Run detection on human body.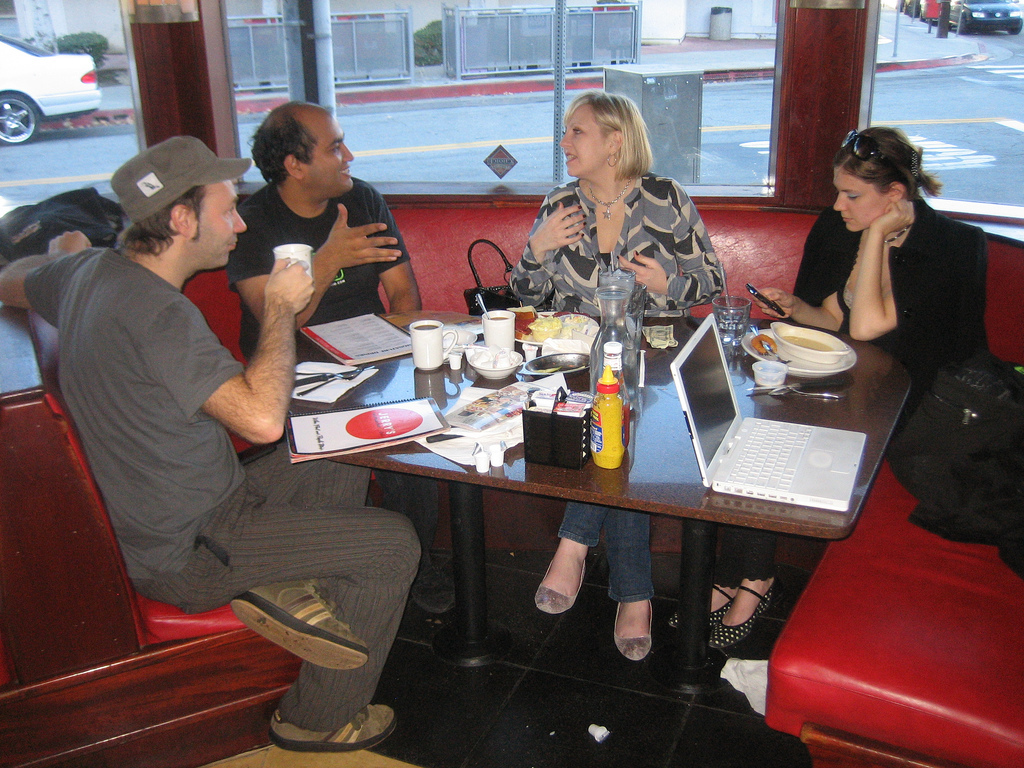
Result: x1=510, y1=90, x2=724, y2=673.
